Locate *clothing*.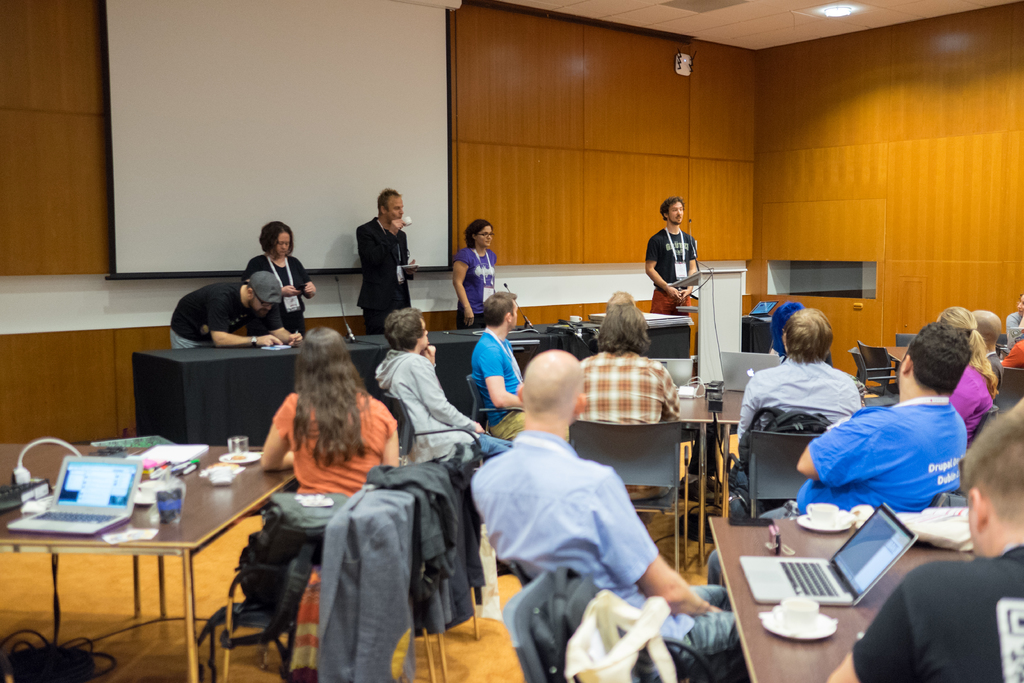
Bounding box: box(461, 245, 499, 333).
